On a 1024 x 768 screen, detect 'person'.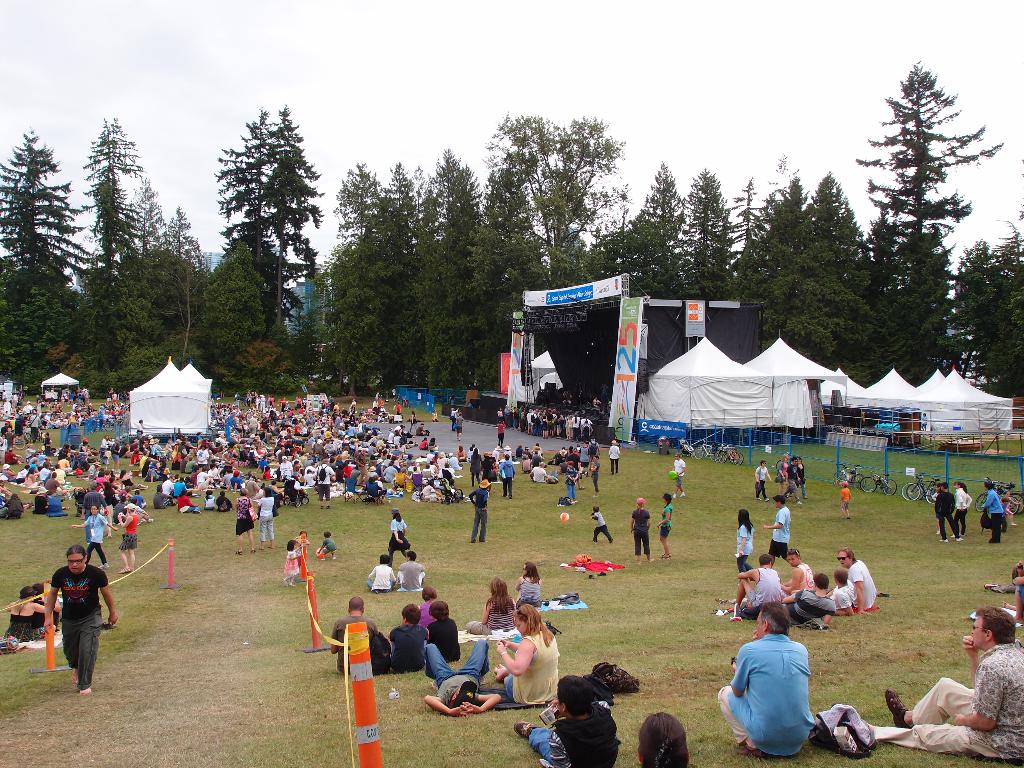
<region>463, 577, 524, 639</region>.
